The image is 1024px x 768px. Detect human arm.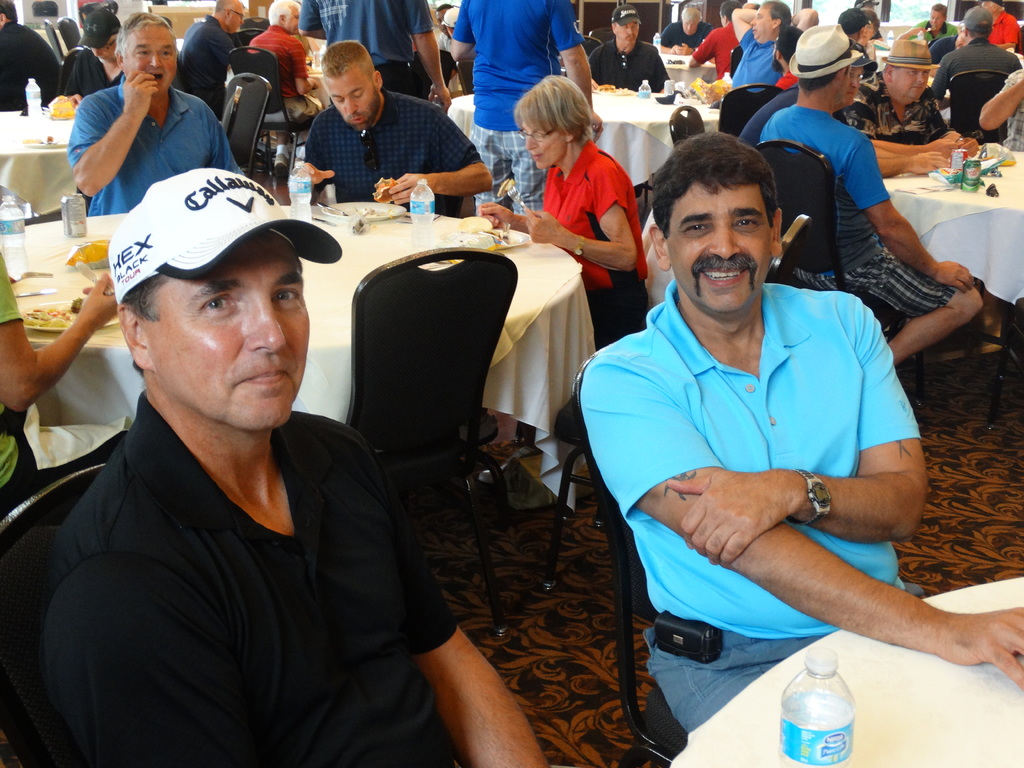
Detection: select_region(525, 155, 637, 276).
